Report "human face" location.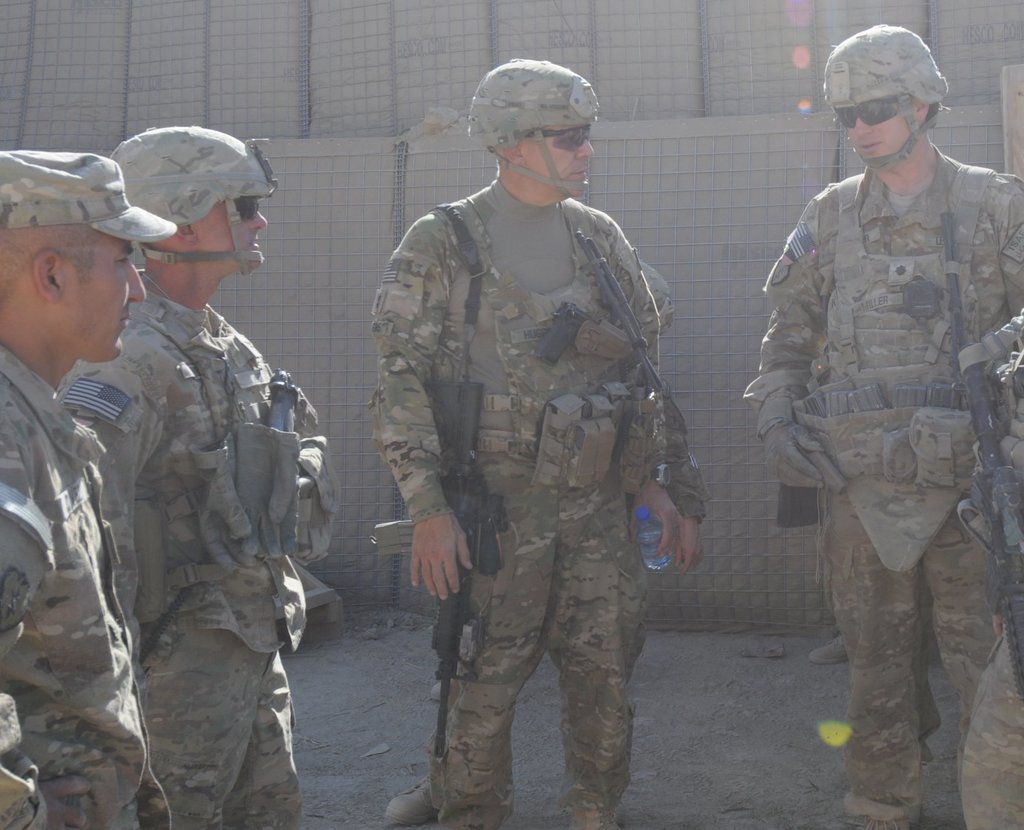
Report: locate(58, 235, 143, 363).
